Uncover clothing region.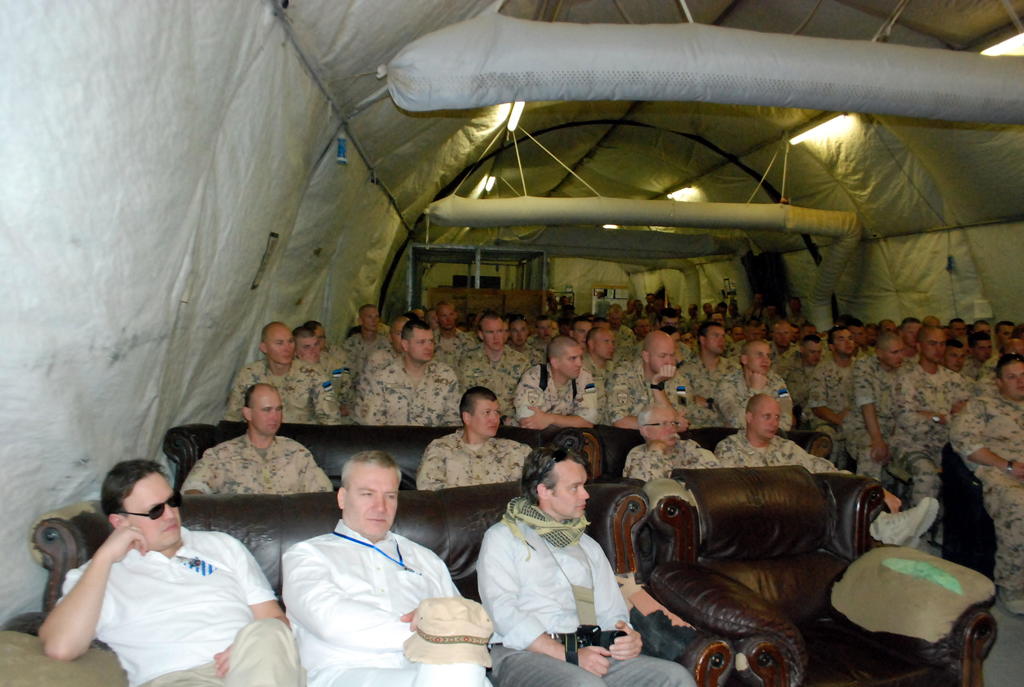
Uncovered: [62, 527, 321, 686].
